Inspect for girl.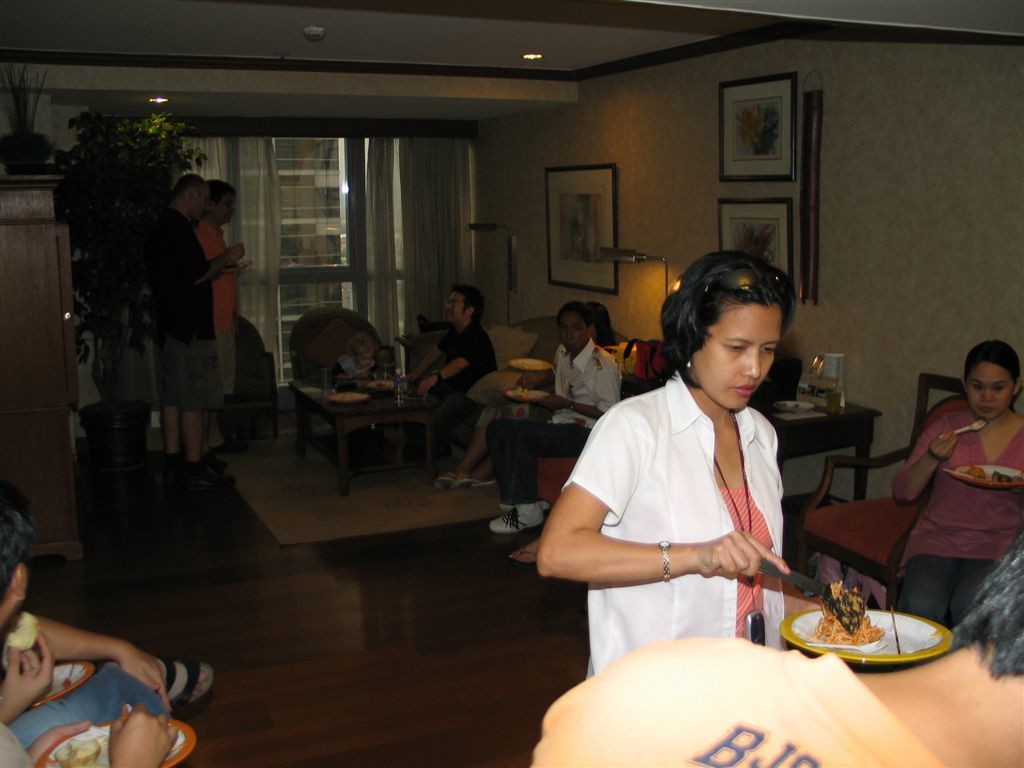
Inspection: (529, 256, 825, 678).
